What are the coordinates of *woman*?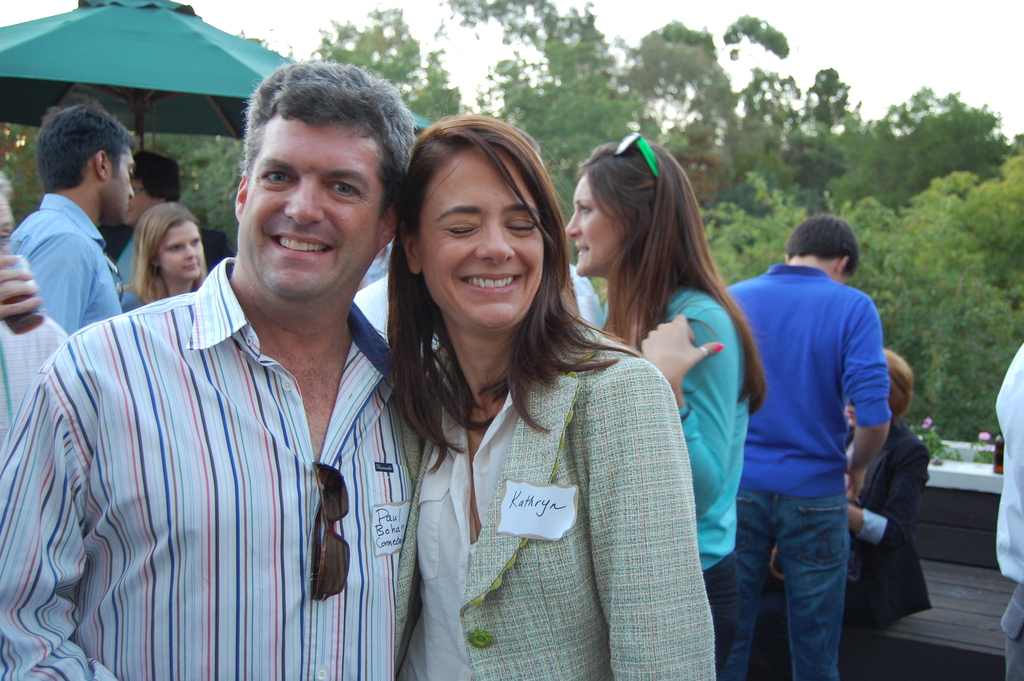
x1=563 y1=140 x2=767 y2=669.
